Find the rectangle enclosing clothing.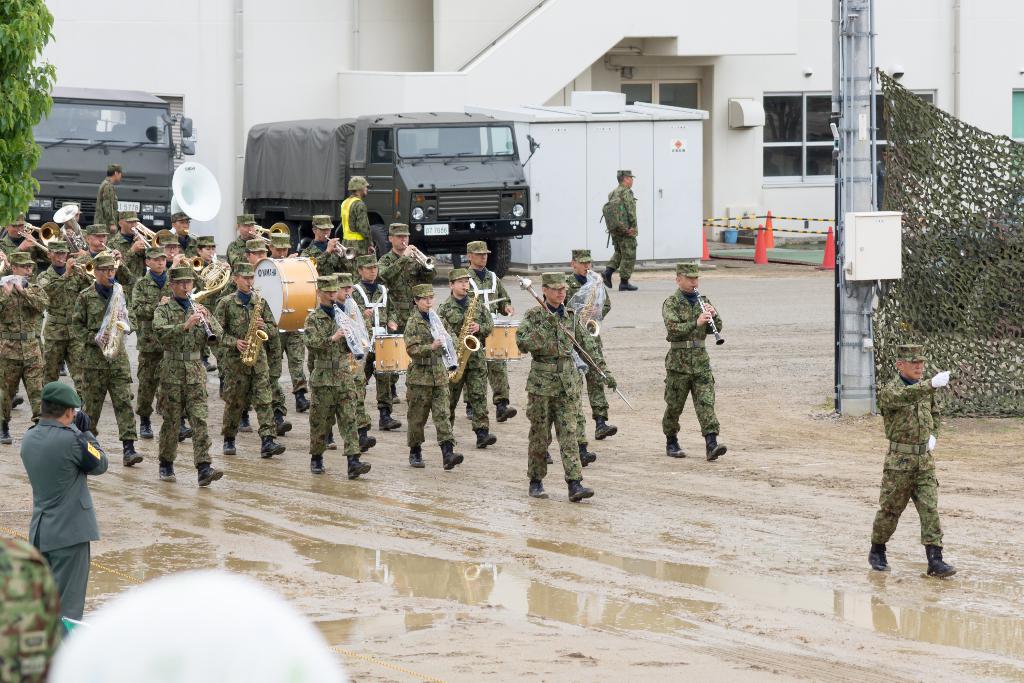
pyautogui.locateOnScreen(561, 277, 607, 435).
